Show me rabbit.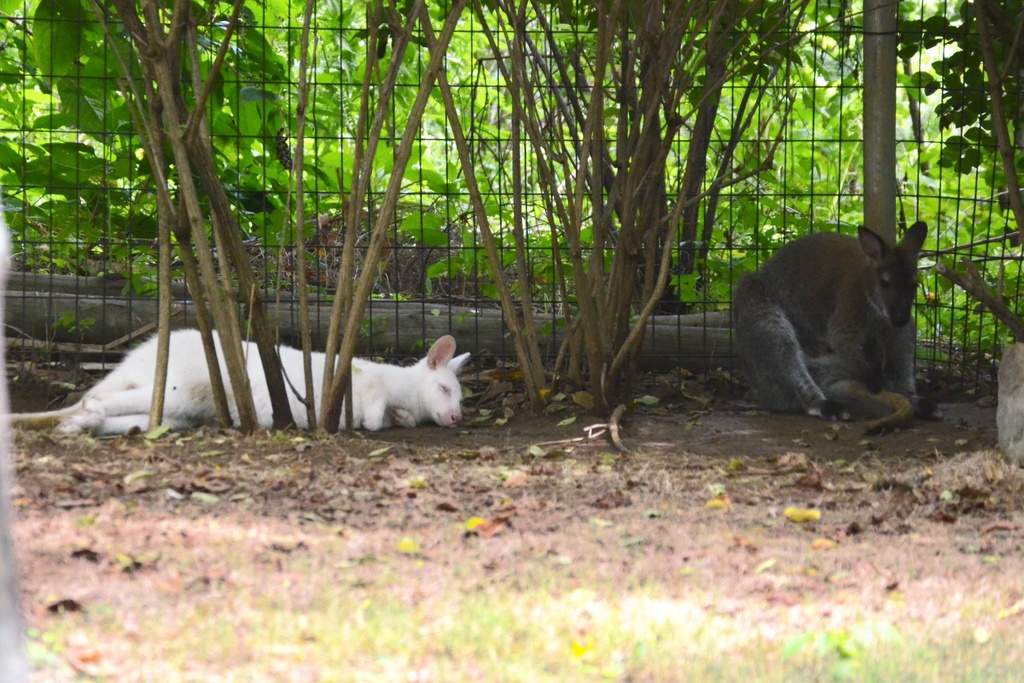
rabbit is here: {"left": 0, "top": 327, "right": 472, "bottom": 438}.
